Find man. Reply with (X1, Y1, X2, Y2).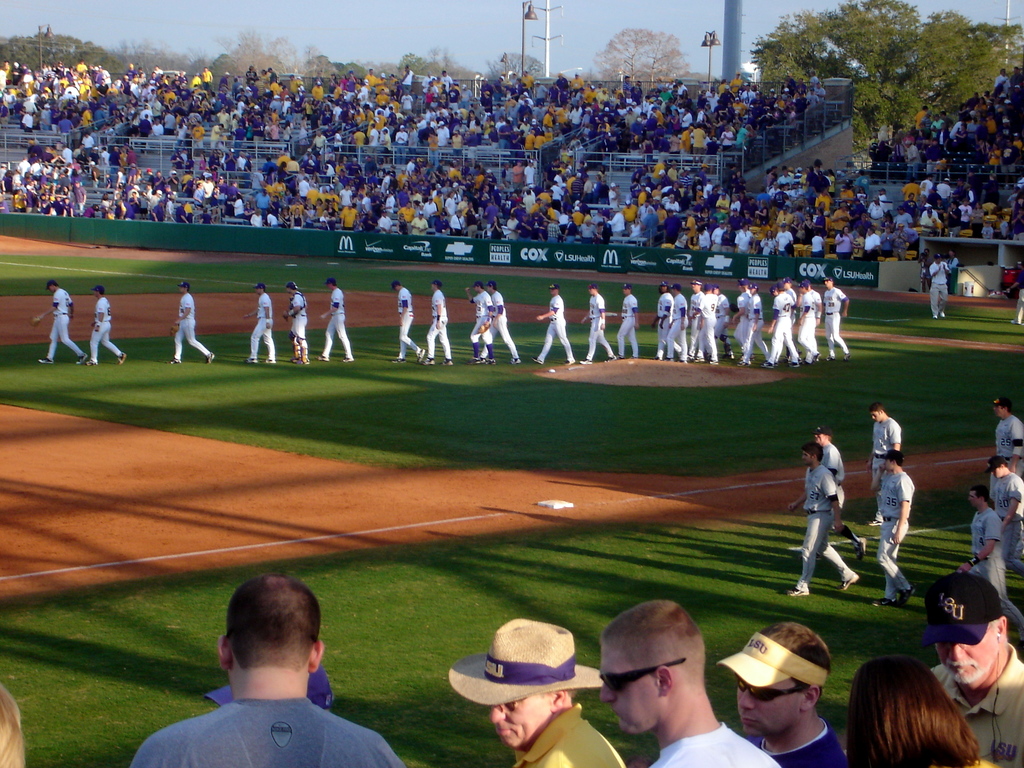
(579, 285, 619, 363).
